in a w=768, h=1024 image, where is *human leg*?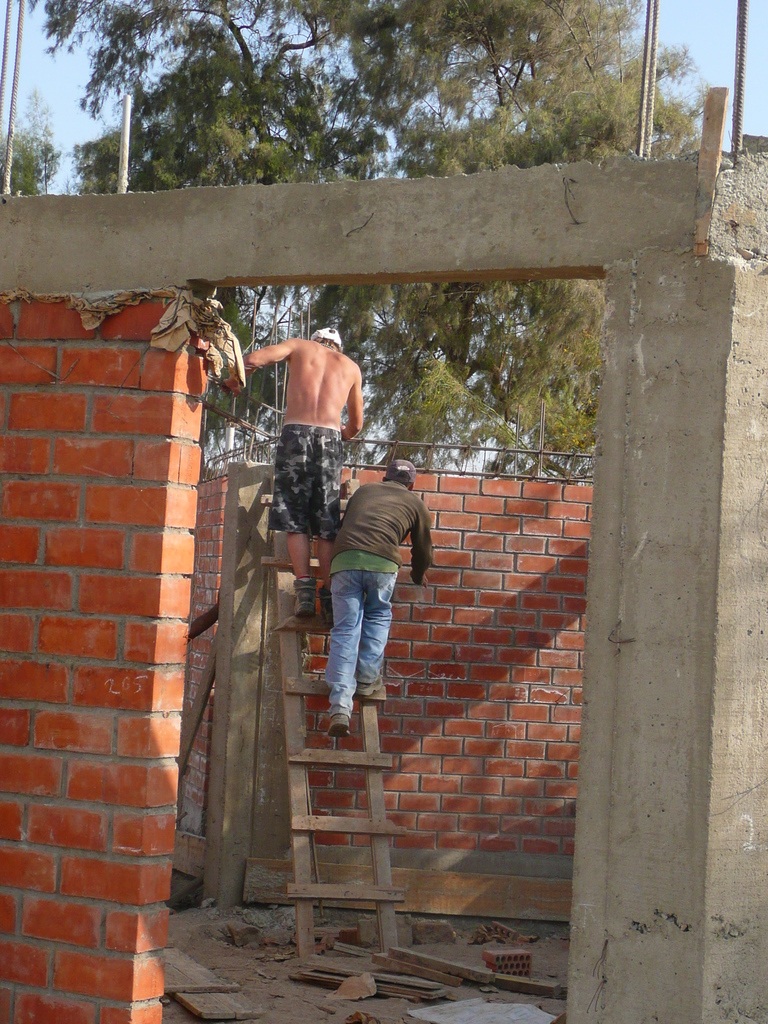
left=325, top=553, right=367, bottom=737.
